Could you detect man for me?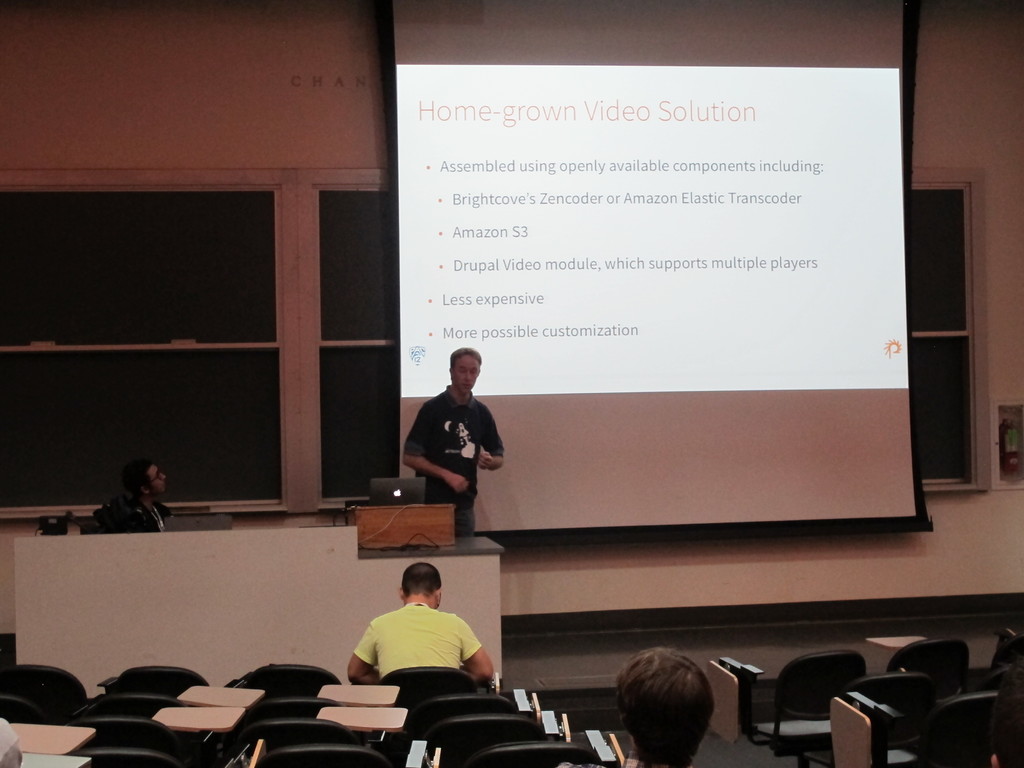
Detection result: 401/356/511/543.
